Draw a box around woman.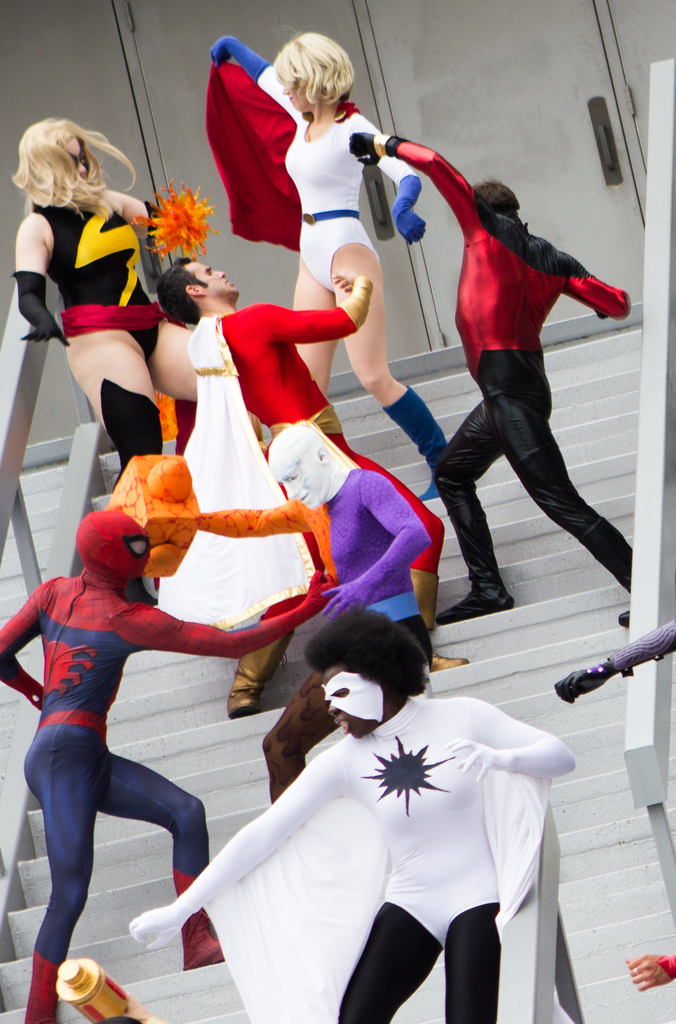
211/32/521/632.
